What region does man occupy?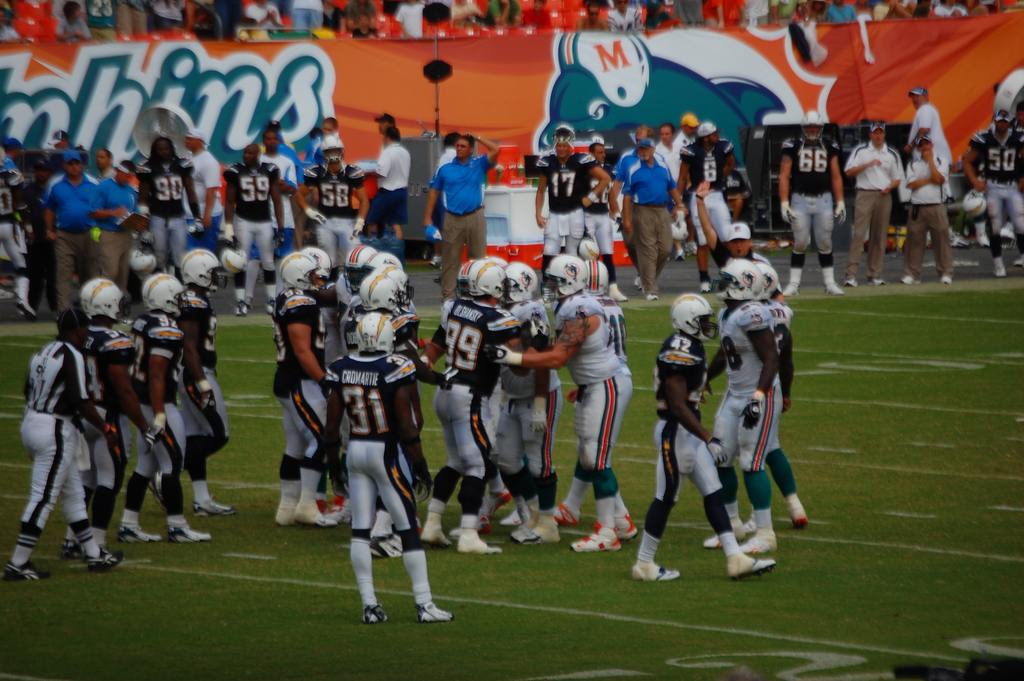
<region>138, 130, 200, 270</region>.
